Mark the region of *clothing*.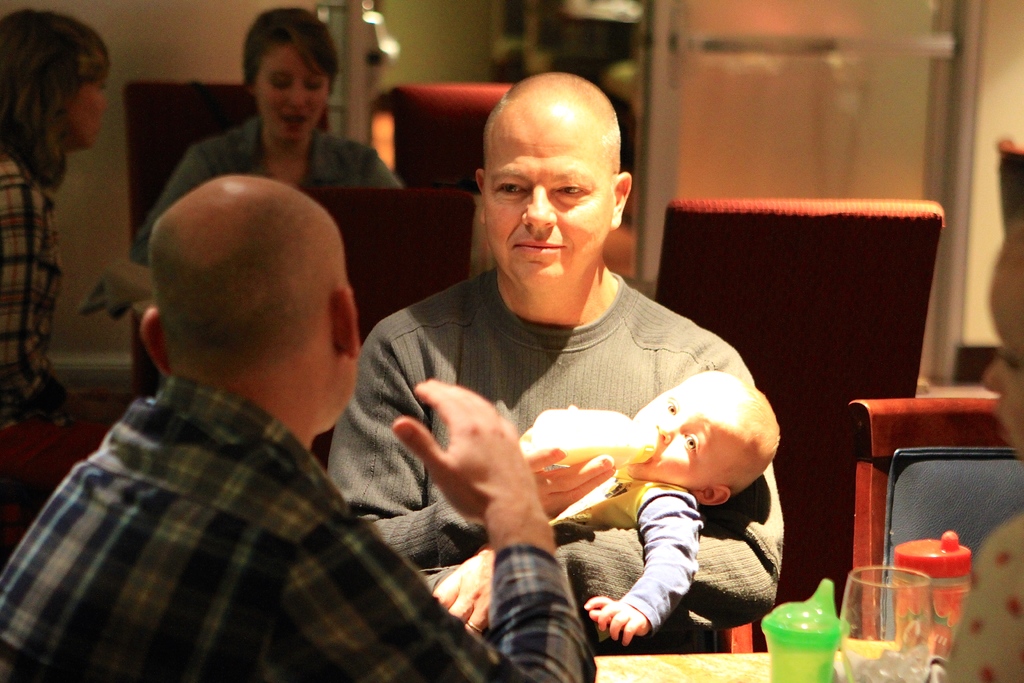
Region: <bbox>344, 231, 767, 630</bbox>.
